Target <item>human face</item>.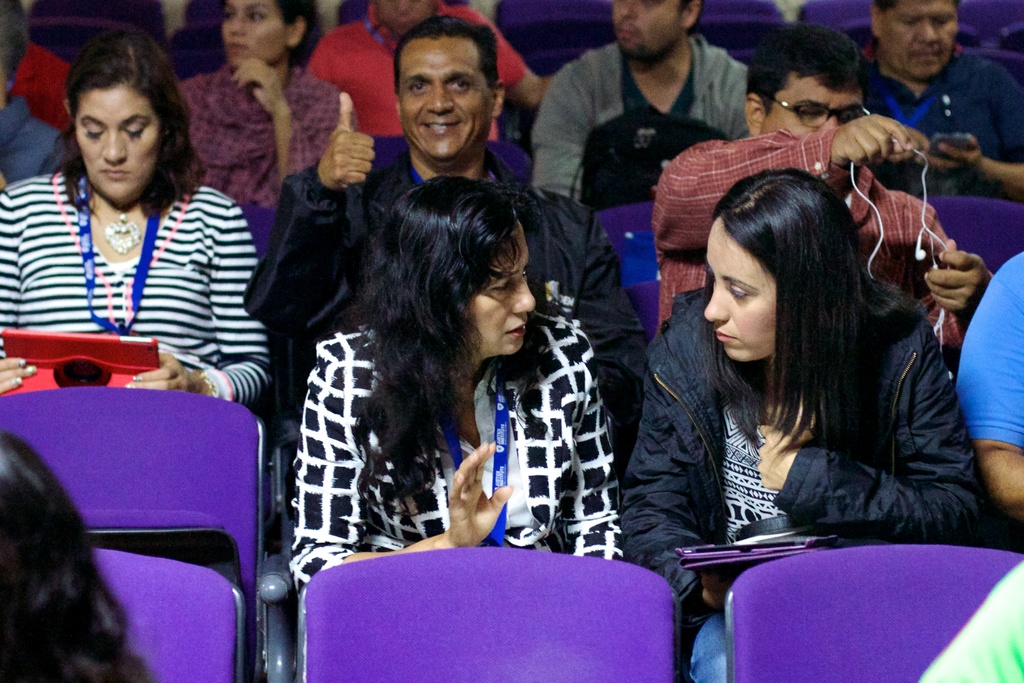
Target region: (left=766, top=81, right=859, bottom=139).
